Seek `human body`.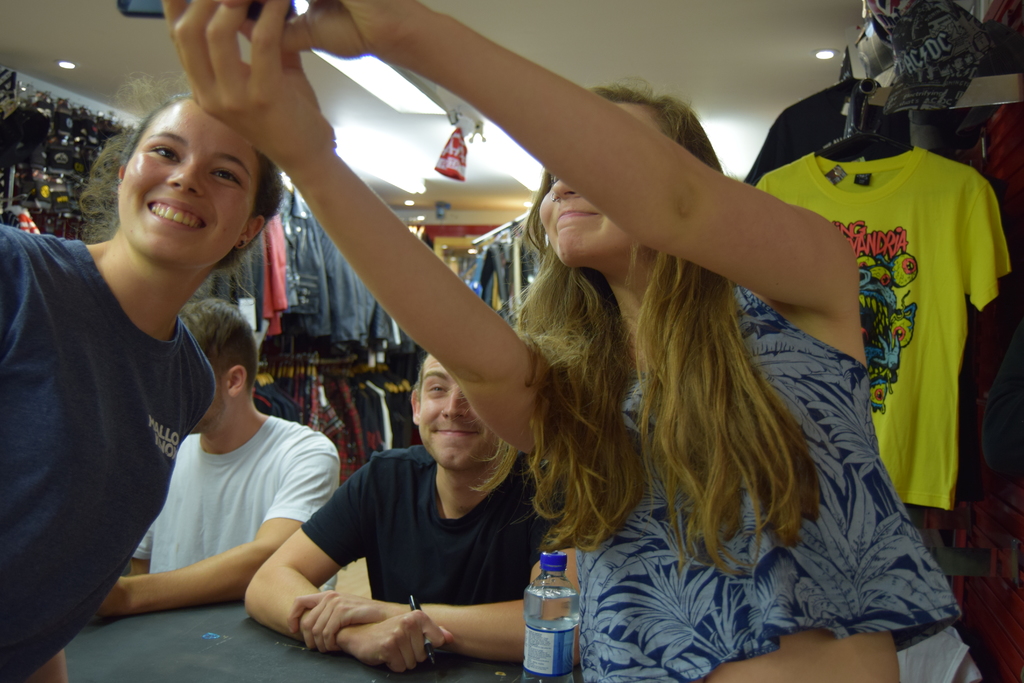
BBox(248, 330, 582, 682).
